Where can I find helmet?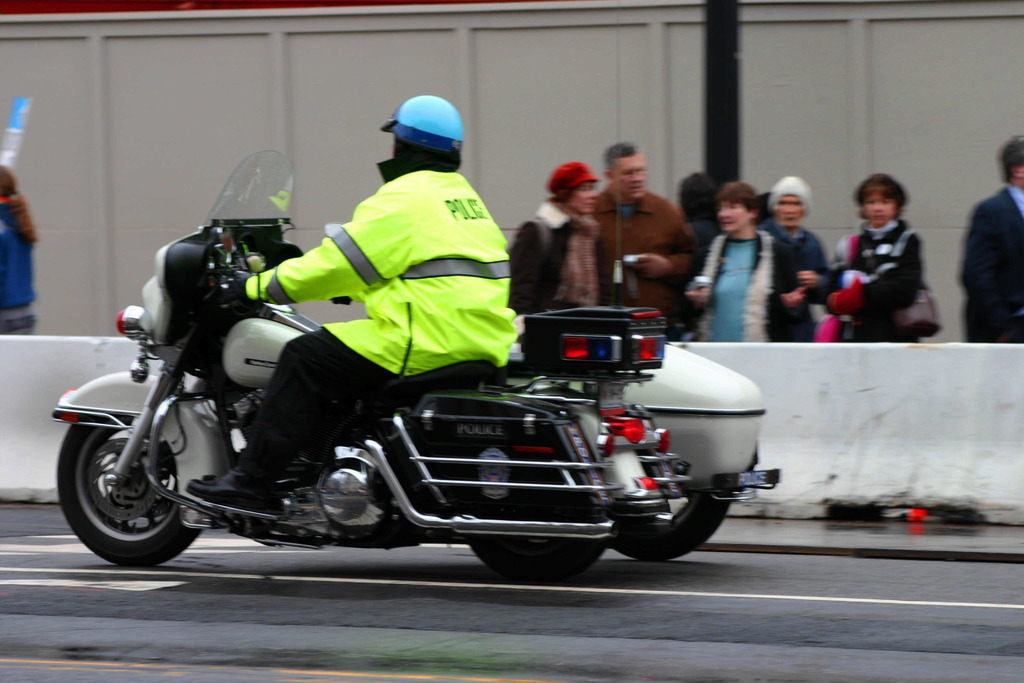
You can find it at (x1=374, y1=95, x2=468, y2=167).
